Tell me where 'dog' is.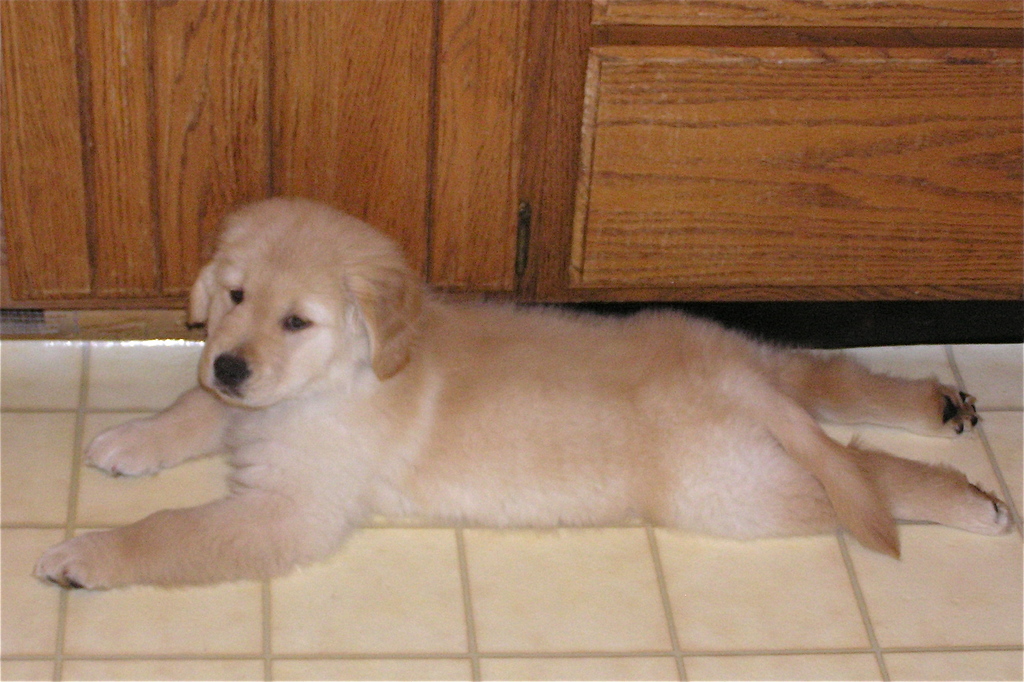
'dog' is at rect(31, 191, 1012, 592).
